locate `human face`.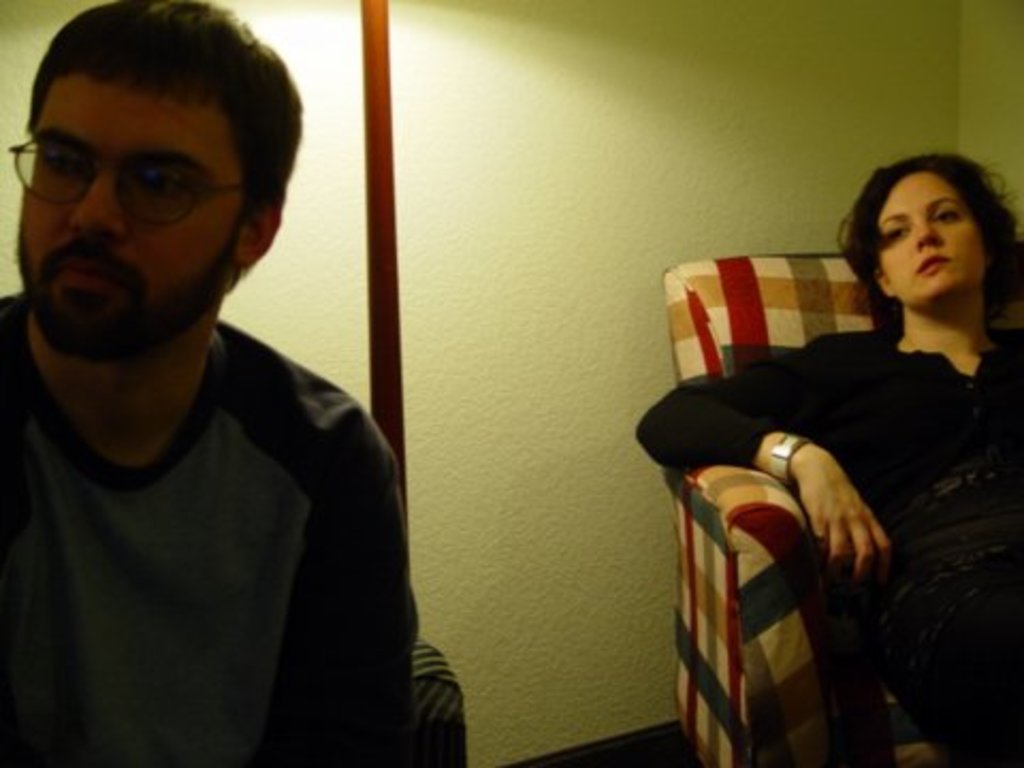
Bounding box: 879, 171, 981, 307.
